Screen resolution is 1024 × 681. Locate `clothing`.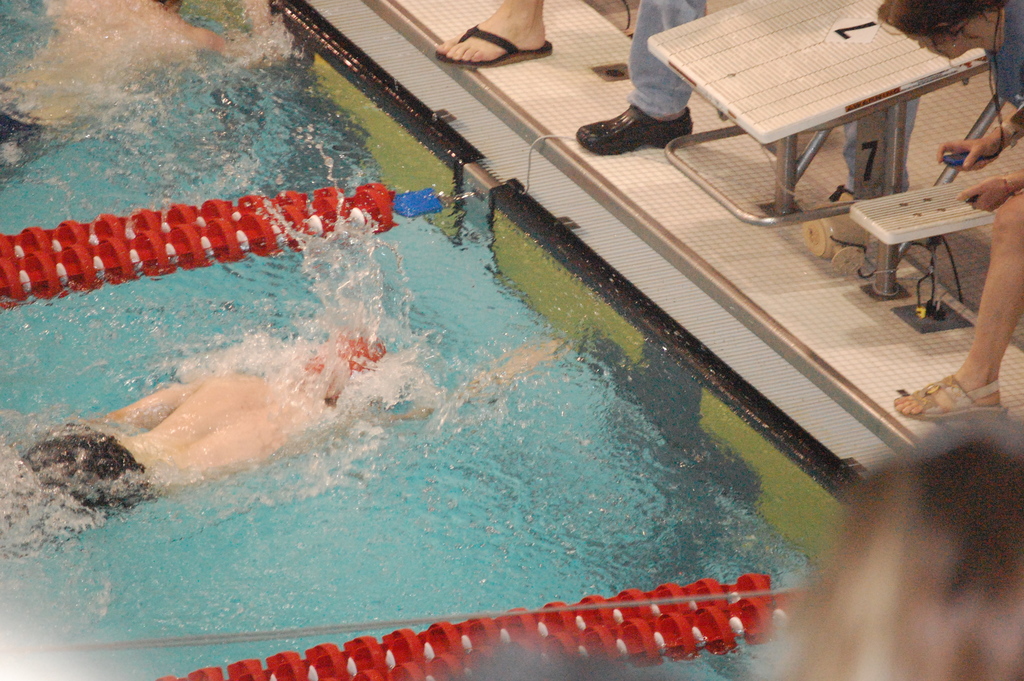
<region>993, 0, 1023, 113</region>.
